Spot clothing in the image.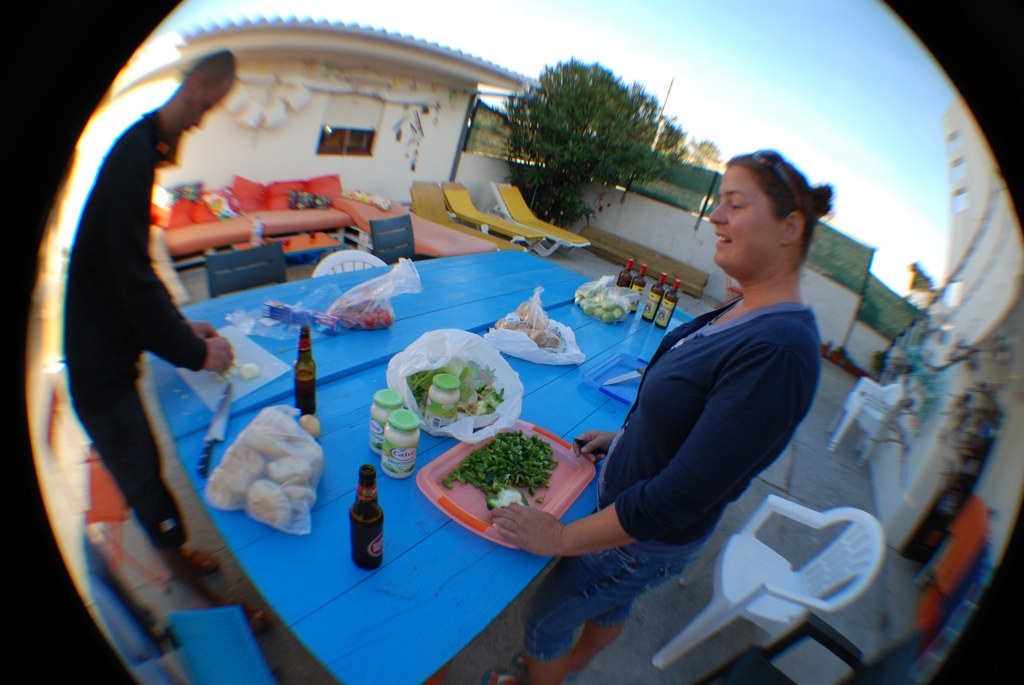
clothing found at rect(583, 225, 849, 593).
